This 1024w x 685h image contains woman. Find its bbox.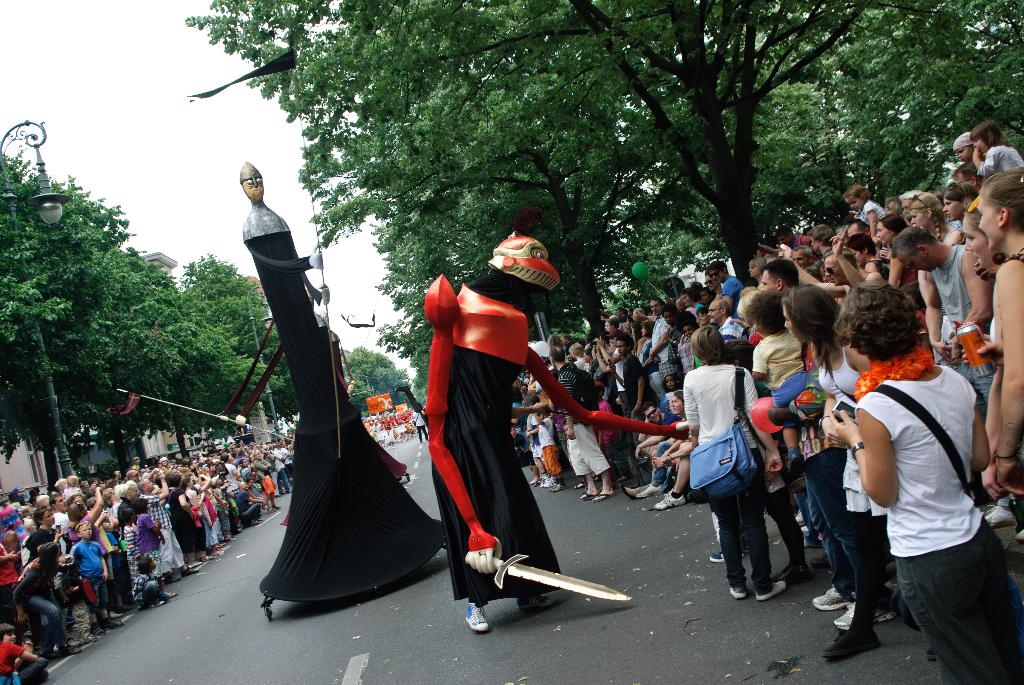
bbox=(963, 203, 1005, 494).
